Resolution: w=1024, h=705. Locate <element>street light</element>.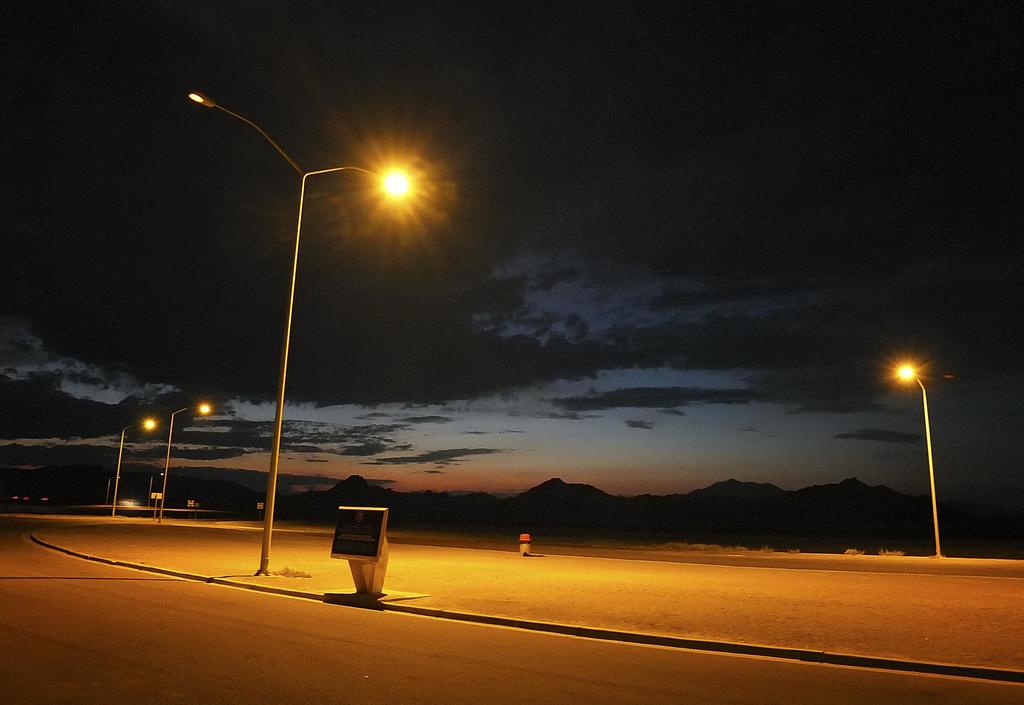
x1=888, y1=358, x2=950, y2=551.
